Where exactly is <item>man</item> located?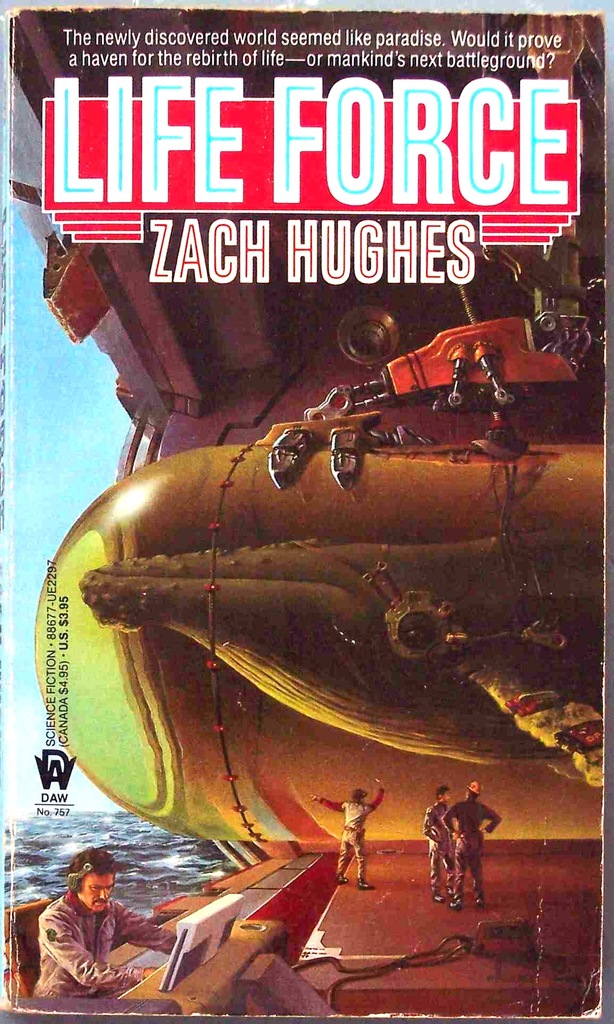
Its bounding box is <box>308,776,387,891</box>.
